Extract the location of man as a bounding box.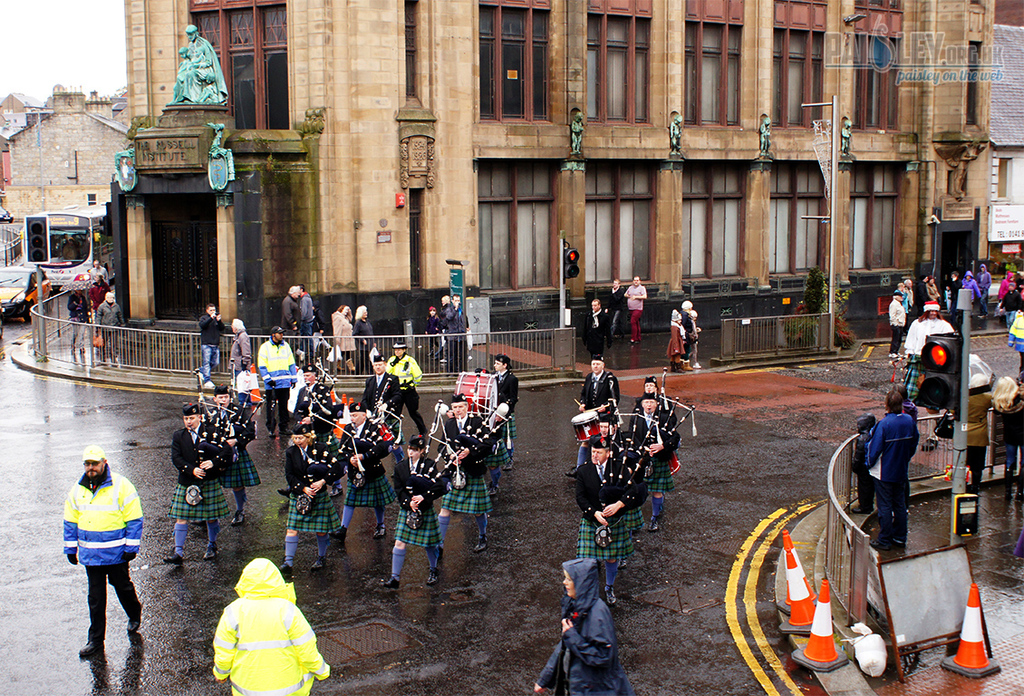
<region>299, 282, 314, 342</region>.
